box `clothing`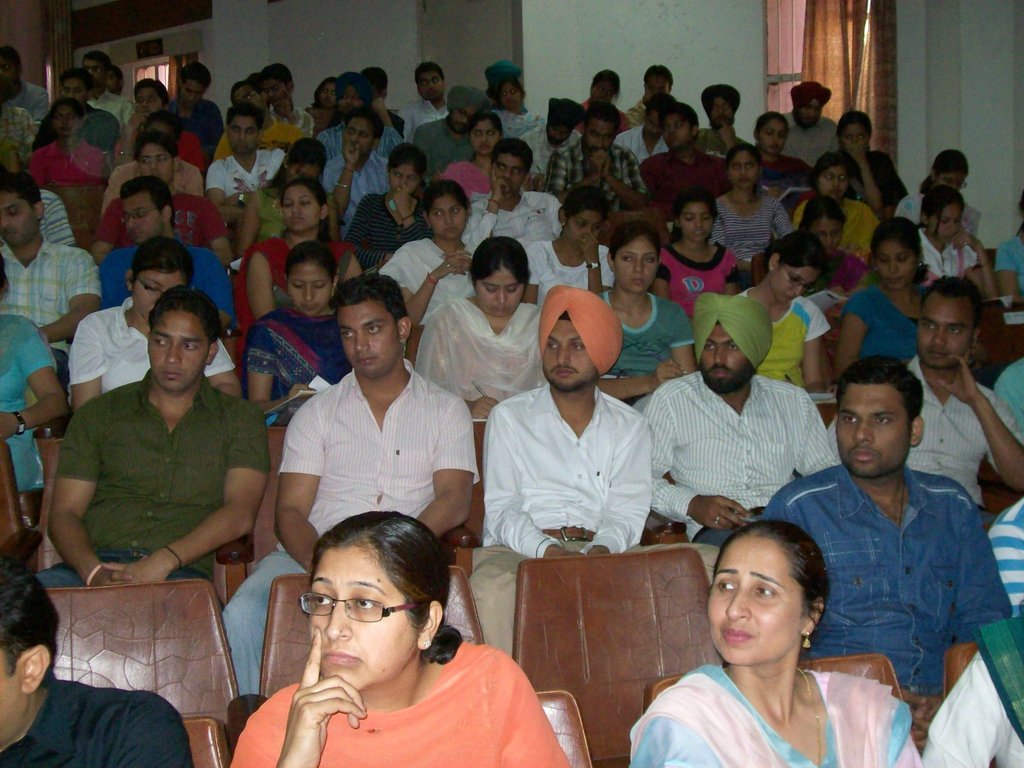
[756, 145, 813, 213]
